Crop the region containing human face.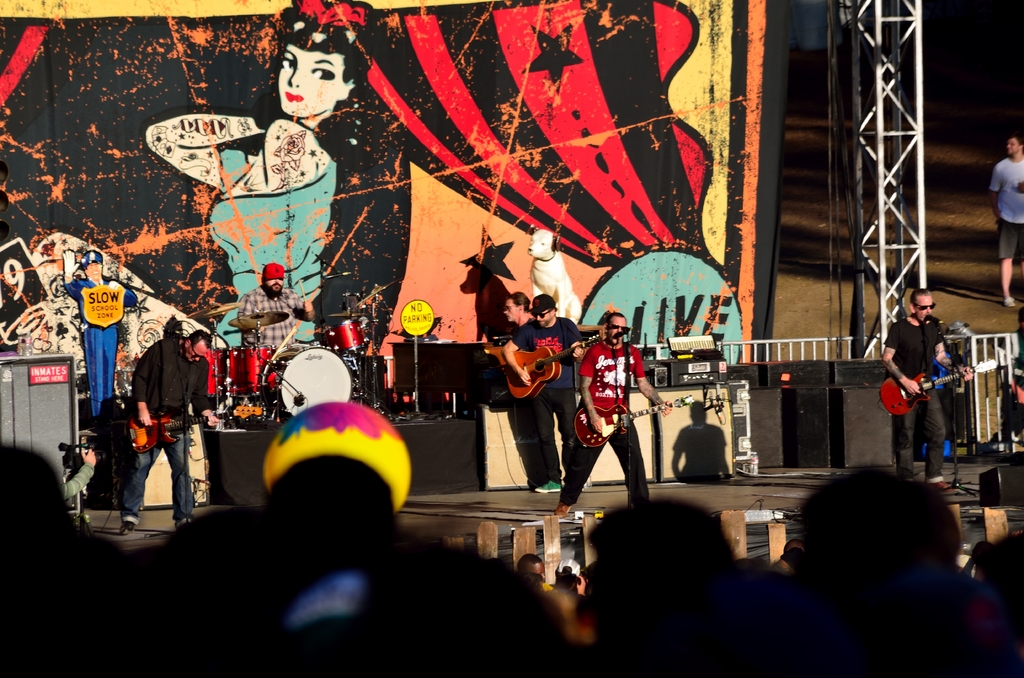
Crop region: {"x1": 260, "y1": 275, "x2": 285, "y2": 300}.
